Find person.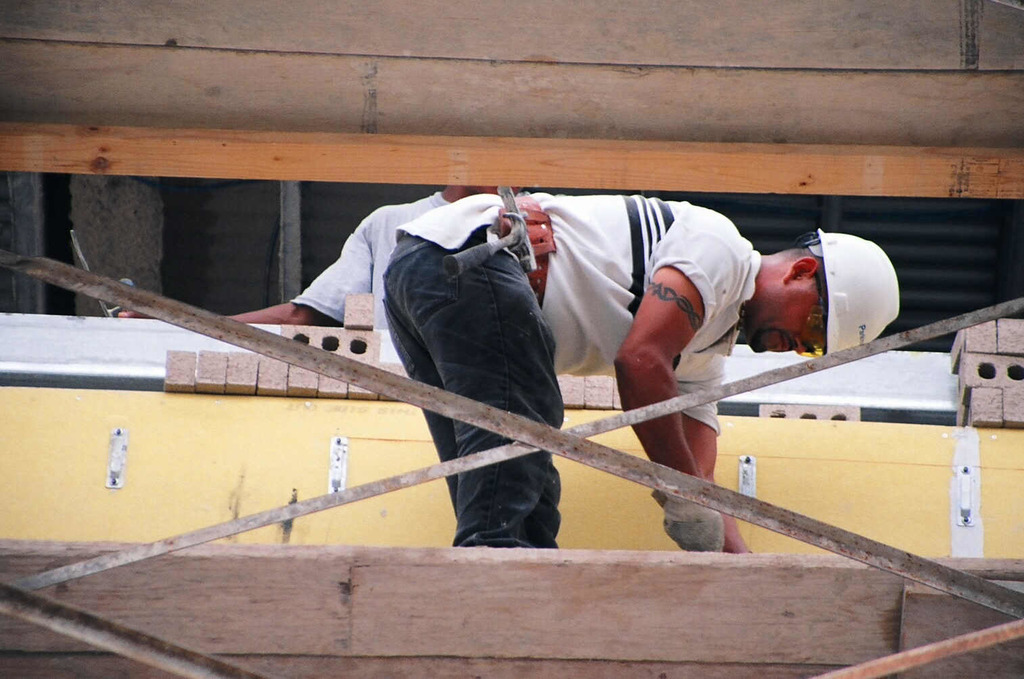
99 167 518 333.
